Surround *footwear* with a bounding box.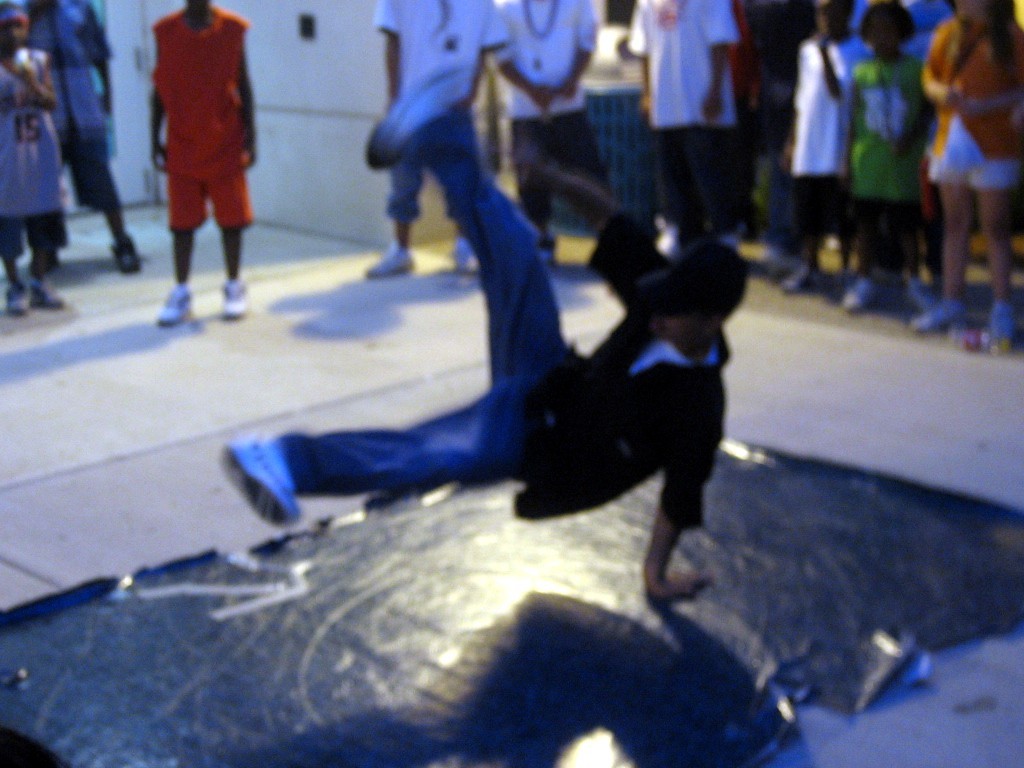
bbox=(367, 58, 460, 164).
